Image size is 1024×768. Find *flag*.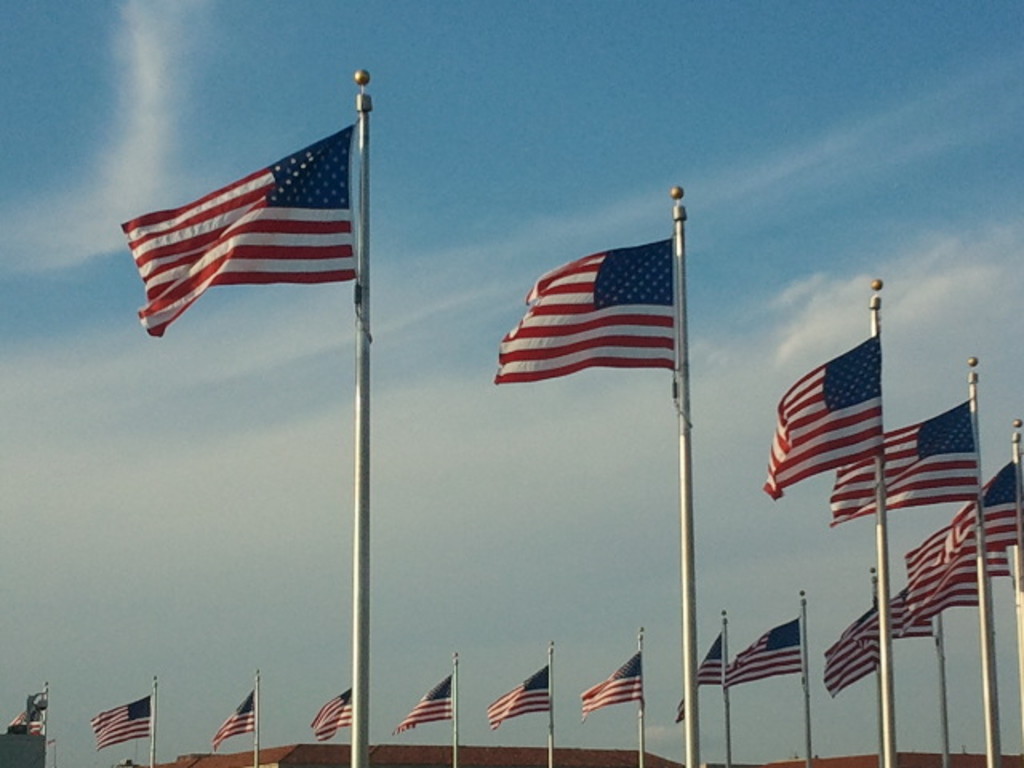
box=[853, 594, 938, 664].
